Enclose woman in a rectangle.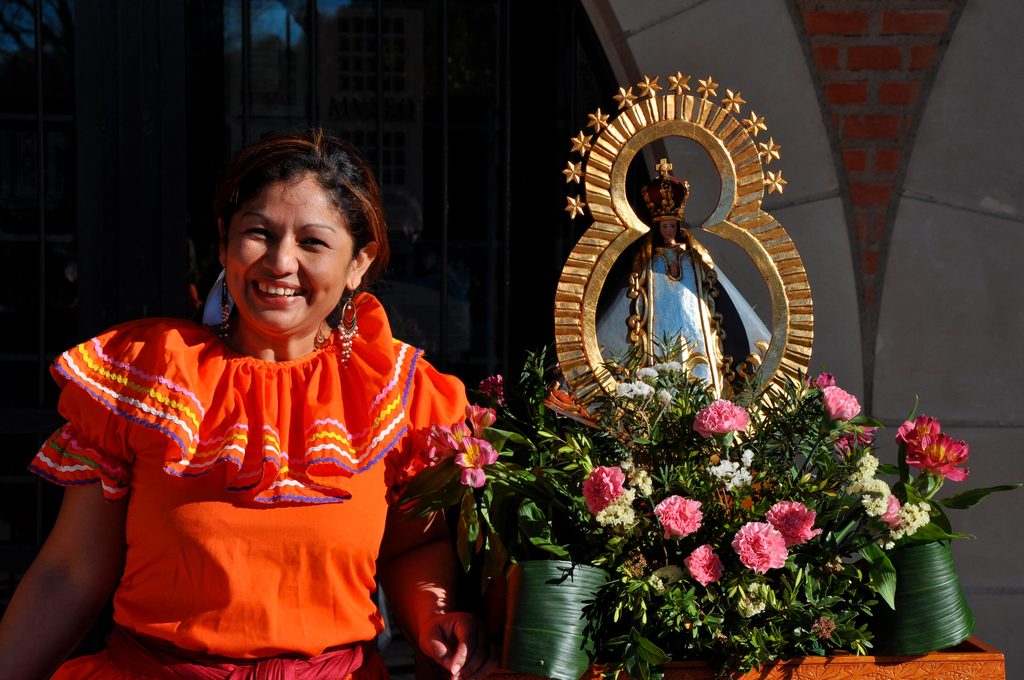
[left=55, top=102, right=468, bottom=648].
